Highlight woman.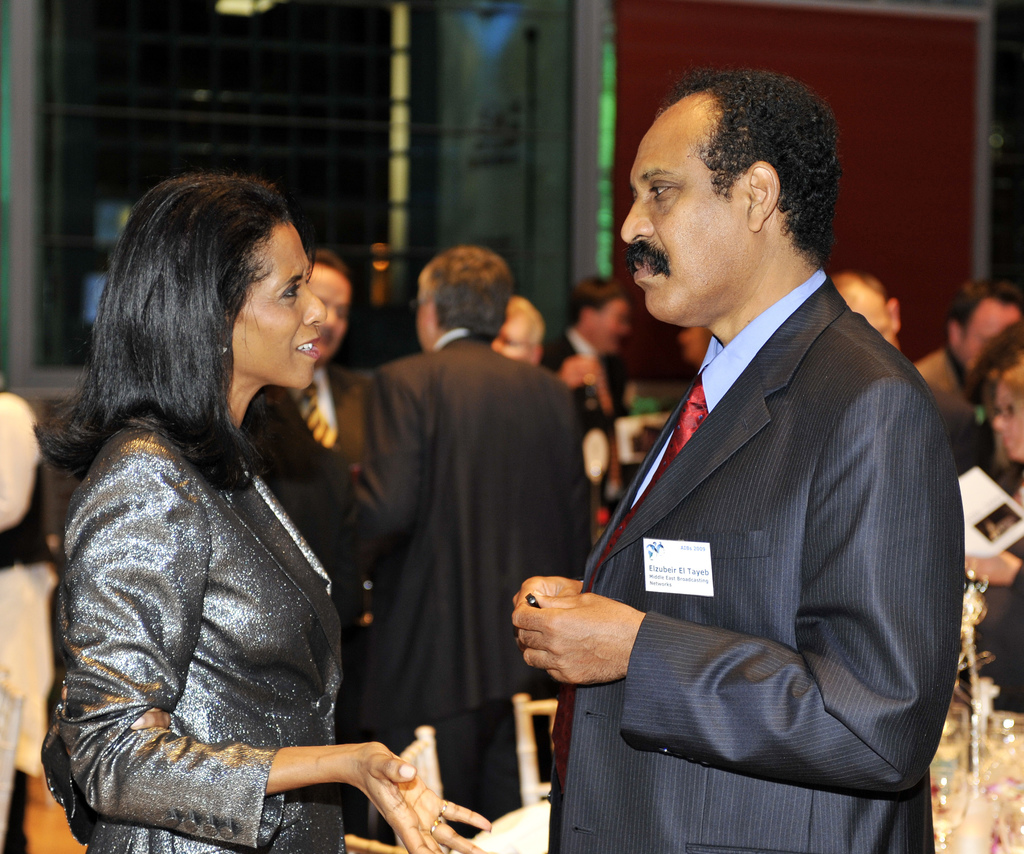
Highlighted region: (x1=953, y1=358, x2=1023, y2=721).
